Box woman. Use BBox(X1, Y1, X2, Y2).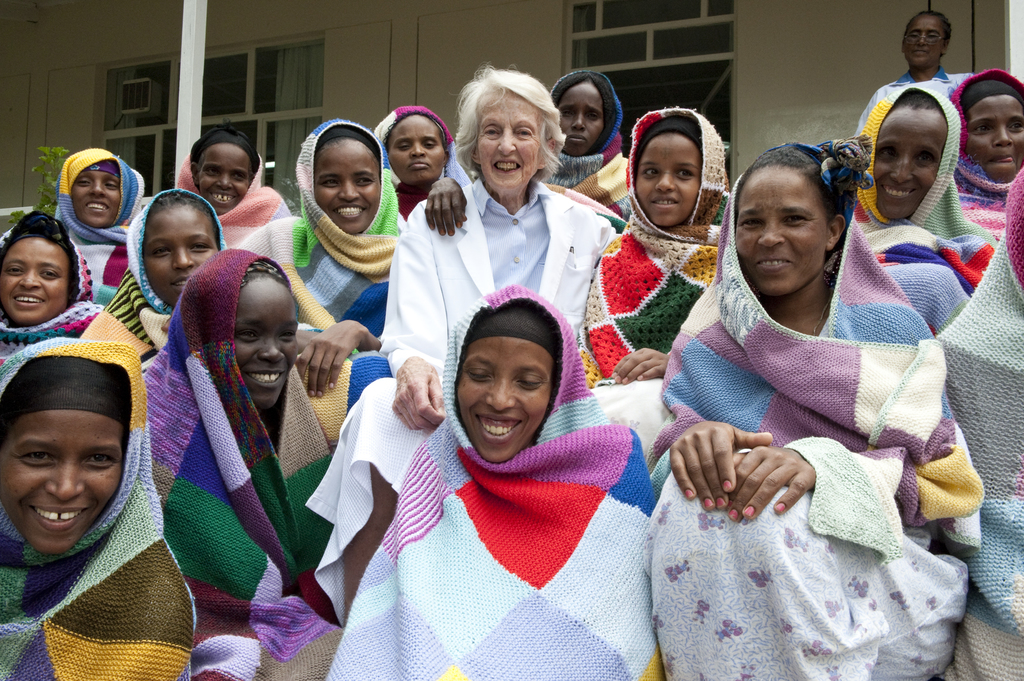
BBox(0, 209, 111, 367).
